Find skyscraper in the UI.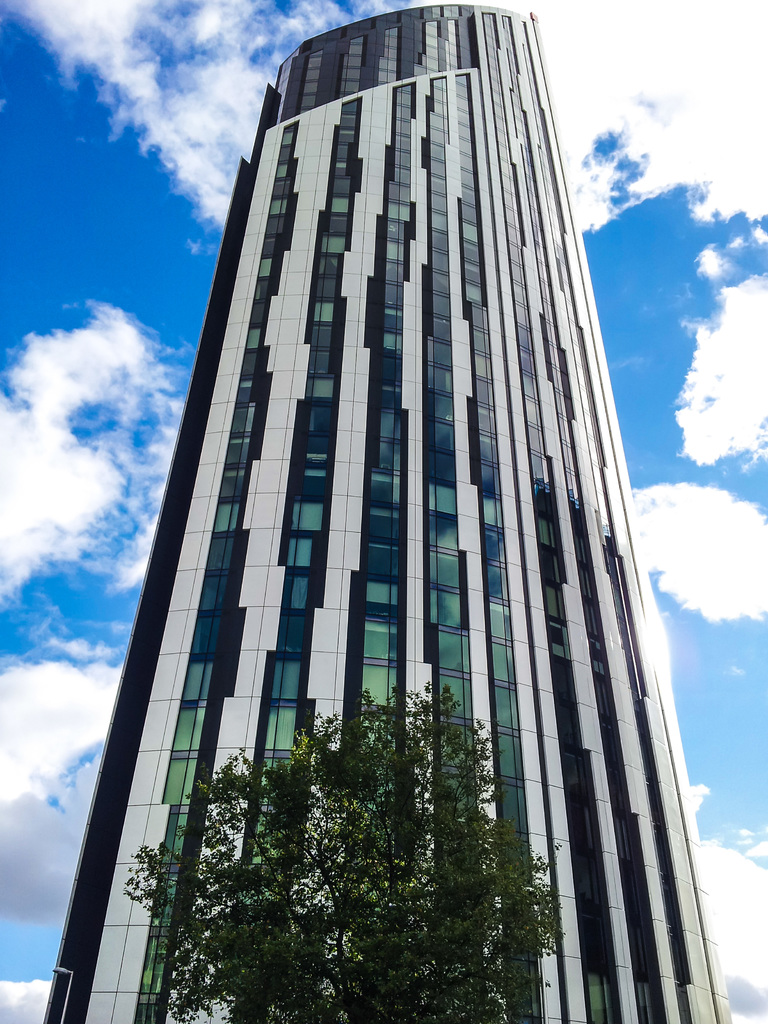
UI element at locate(38, 1, 730, 1023).
